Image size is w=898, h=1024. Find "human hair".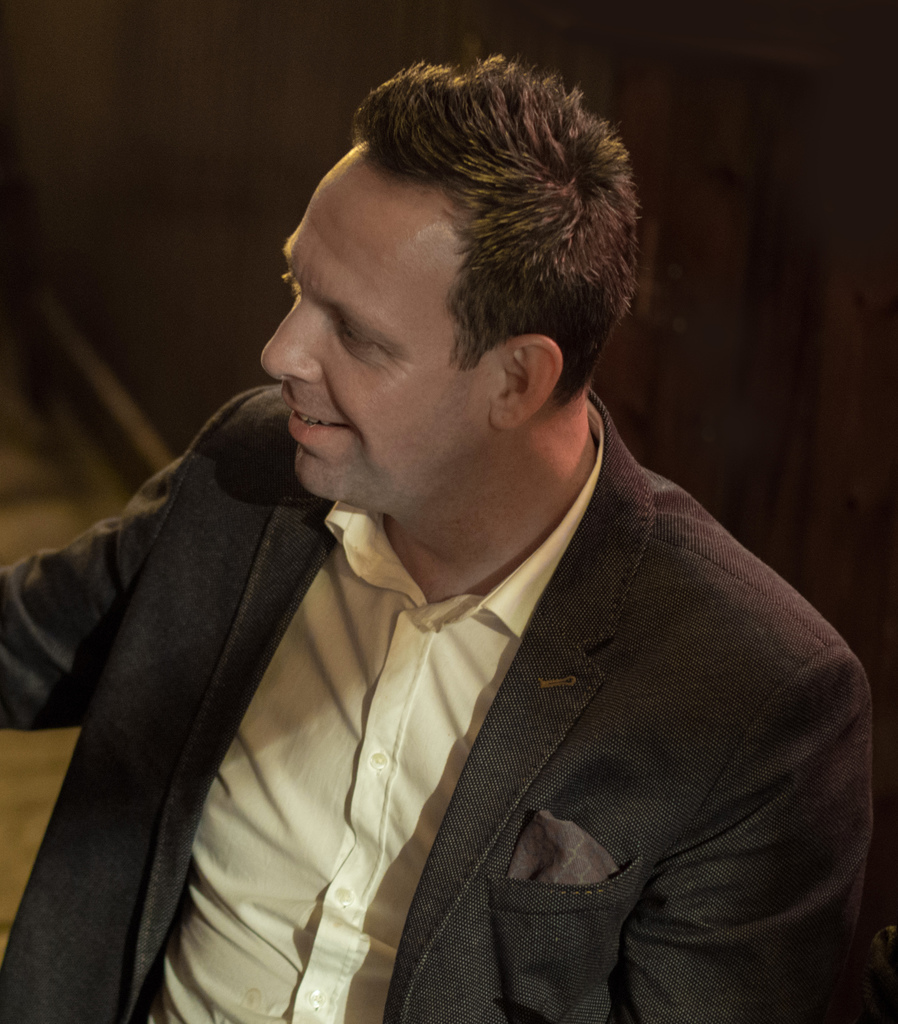
[left=352, top=60, right=632, bottom=431].
